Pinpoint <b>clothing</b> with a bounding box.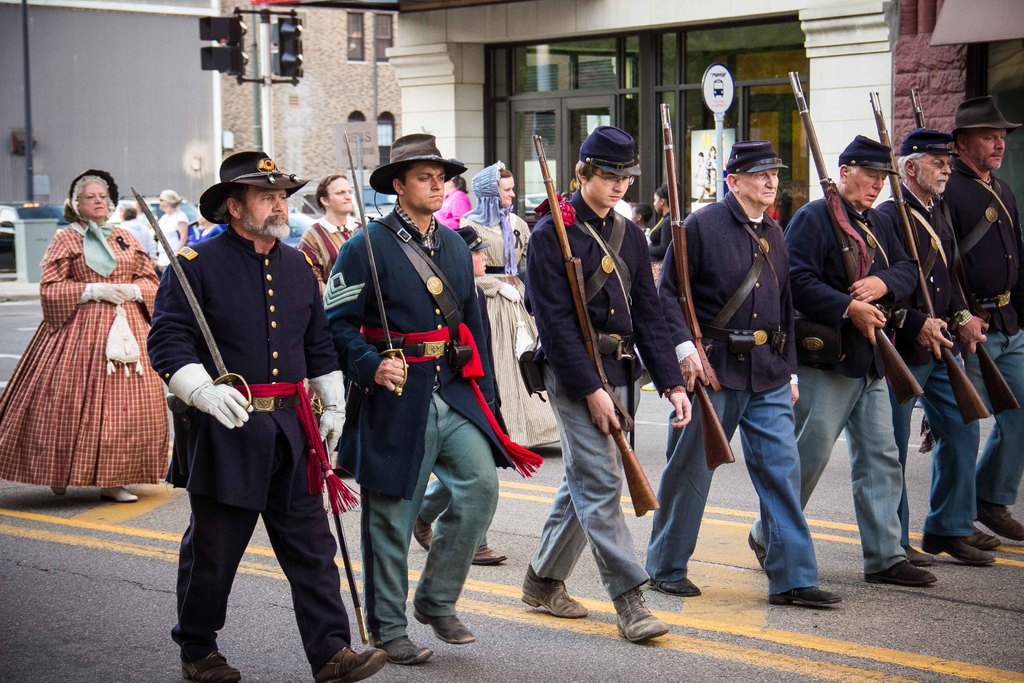
locate(193, 220, 225, 241).
